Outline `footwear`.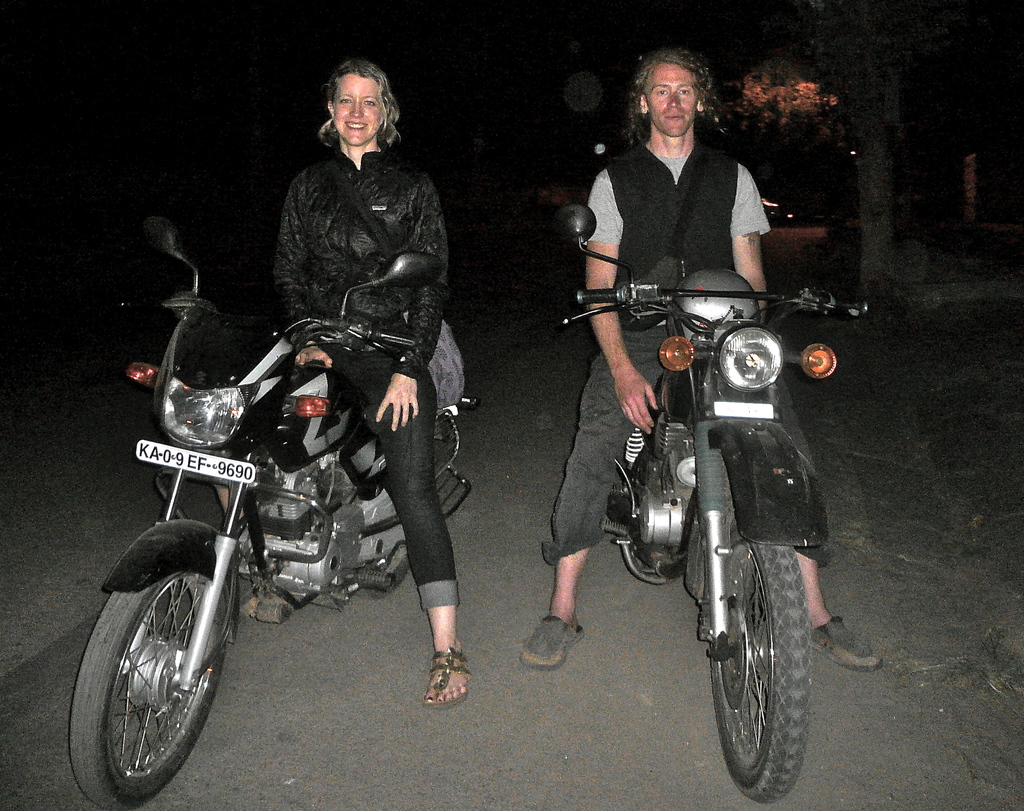
Outline: bbox(419, 645, 472, 705).
